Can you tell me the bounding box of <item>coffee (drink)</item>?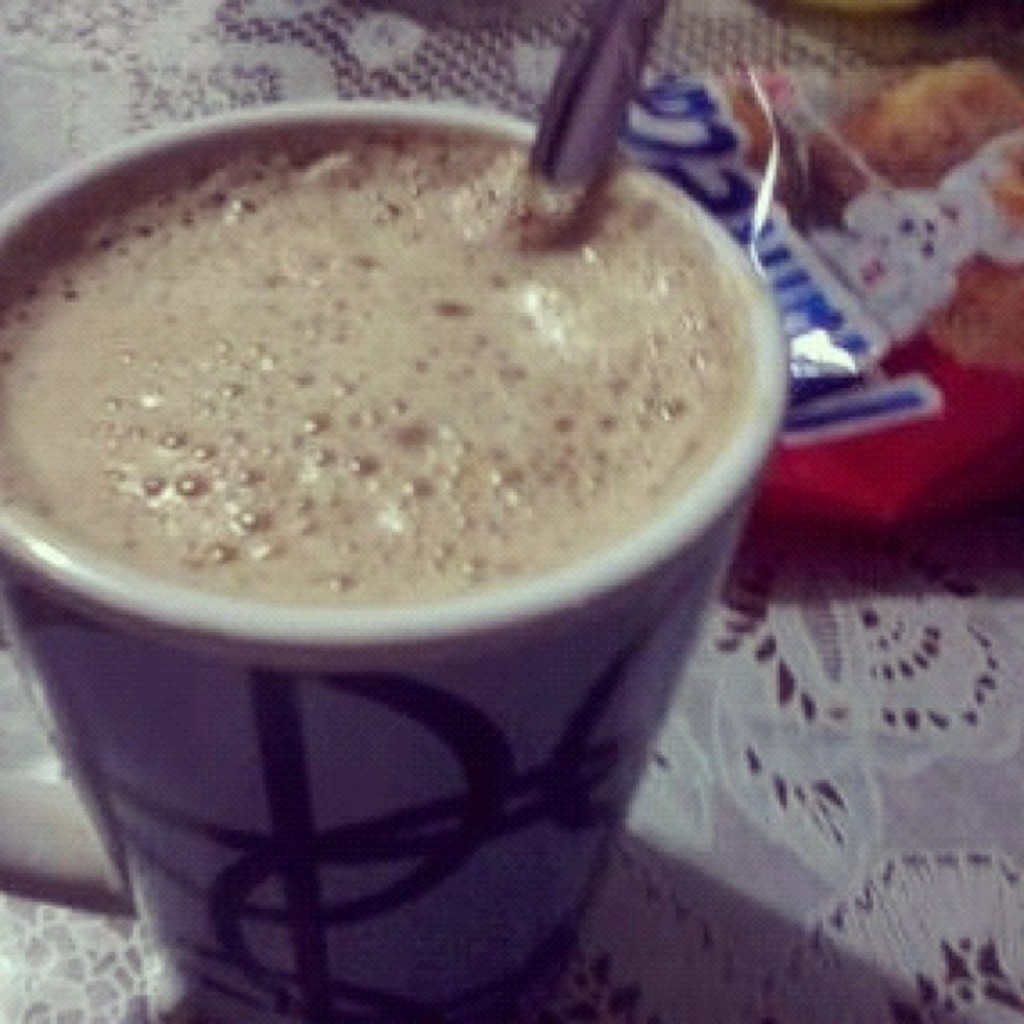
<box>47,54,810,1009</box>.
